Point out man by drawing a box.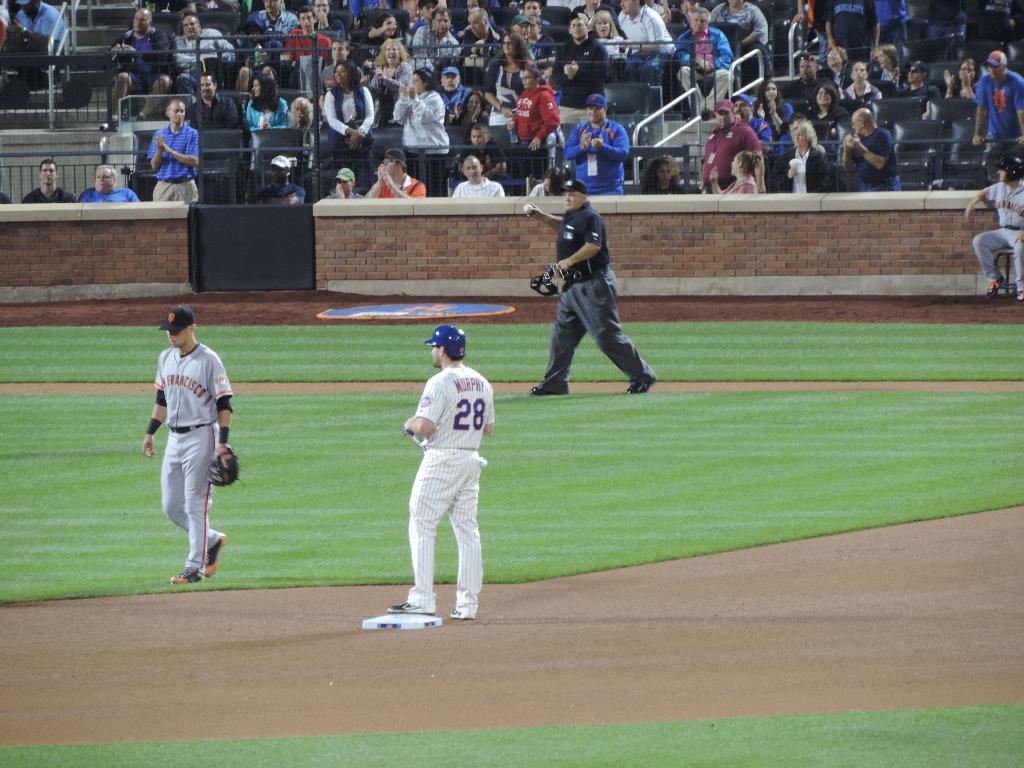
362 148 427 200.
